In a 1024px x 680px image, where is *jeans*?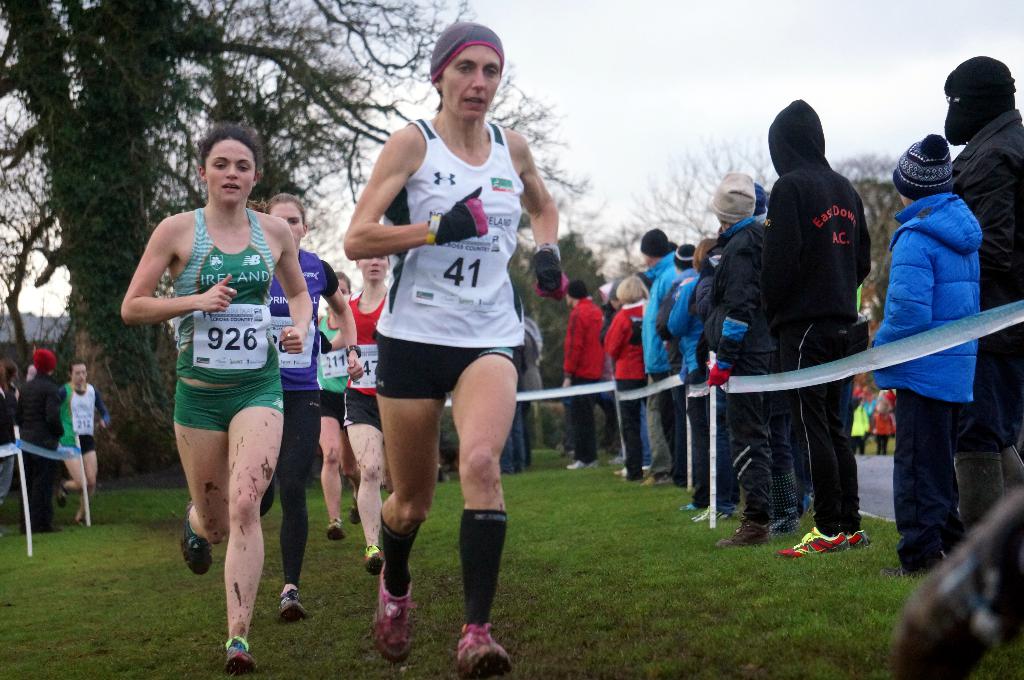
box=[858, 439, 870, 457].
